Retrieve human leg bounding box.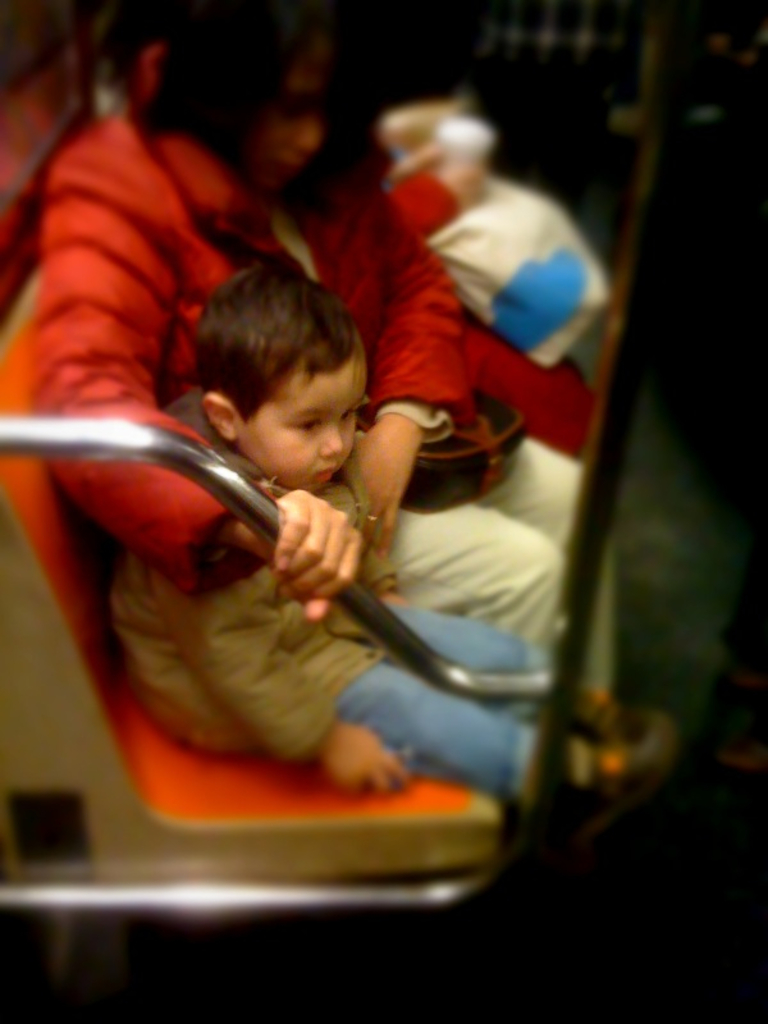
Bounding box: locate(326, 650, 541, 814).
